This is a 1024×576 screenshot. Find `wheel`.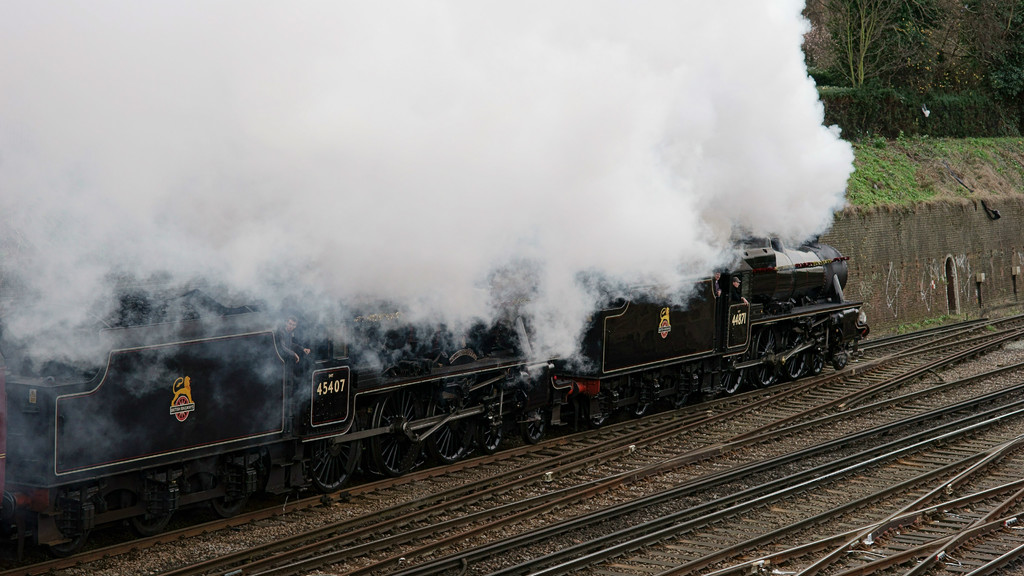
Bounding box: 833:324:855:366.
